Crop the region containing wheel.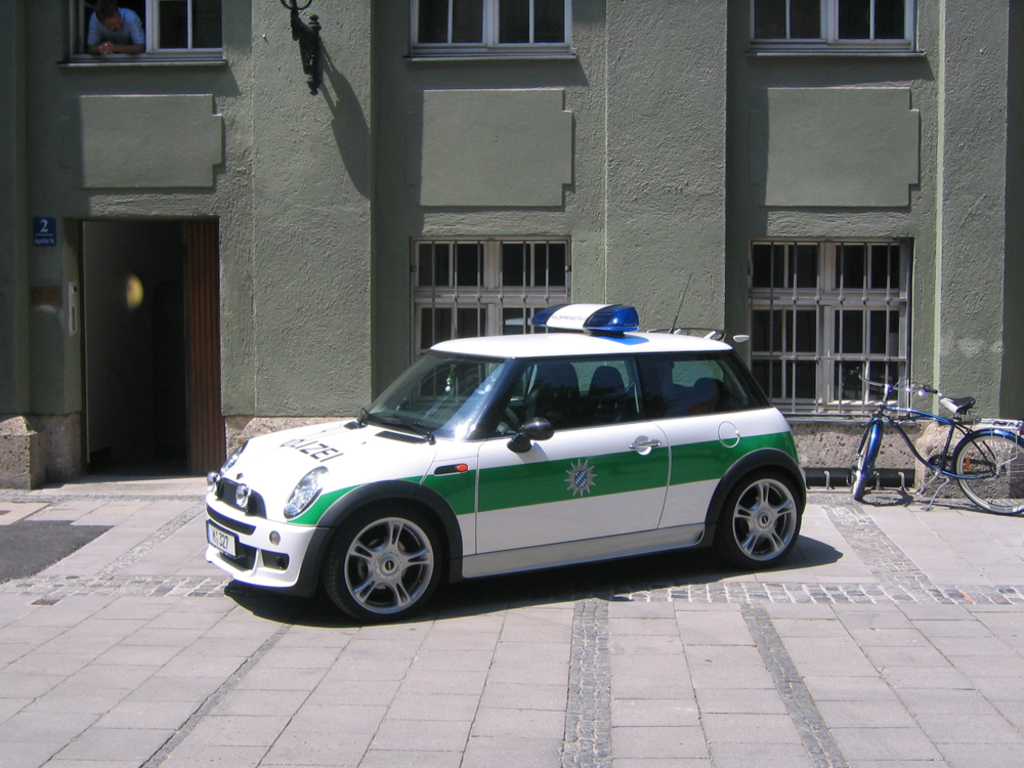
Crop region: BBox(707, 464, 795, 572).
